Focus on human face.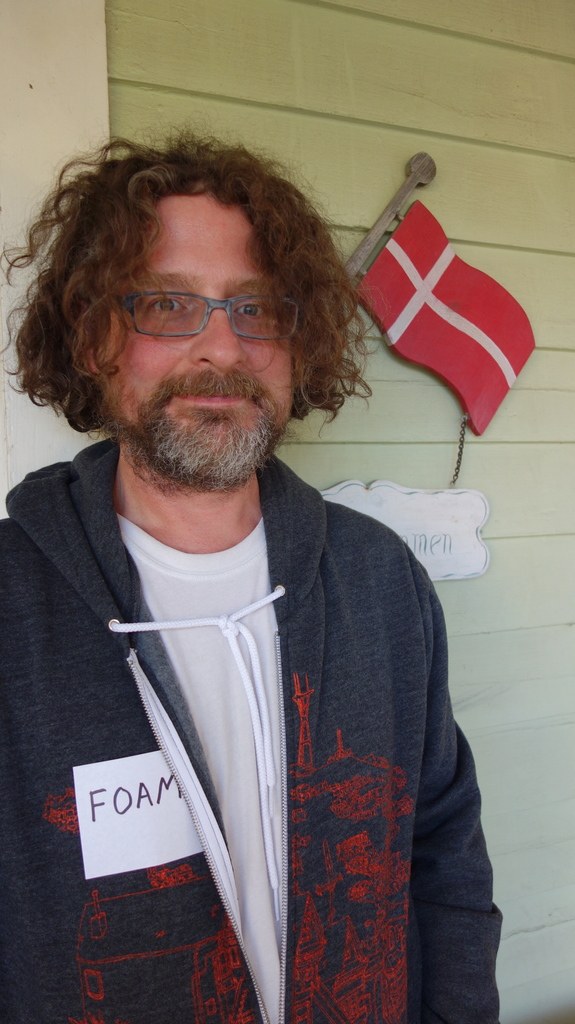
Focused at (left=107, top=187, right=298, bottom=479).
